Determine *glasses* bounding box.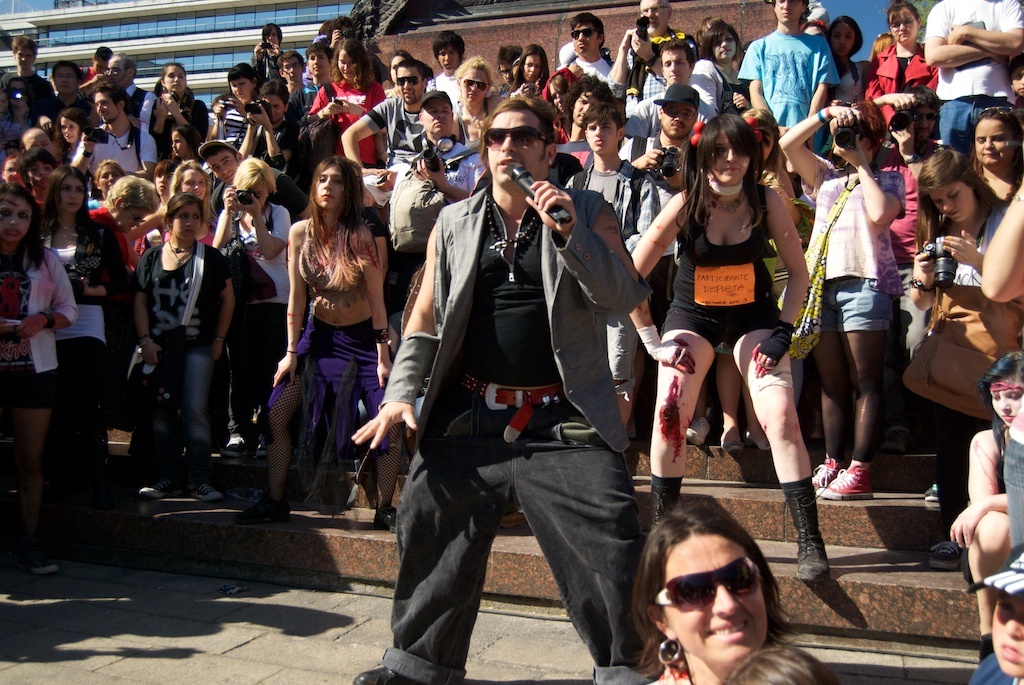
Determined: 920,110,943,122.
